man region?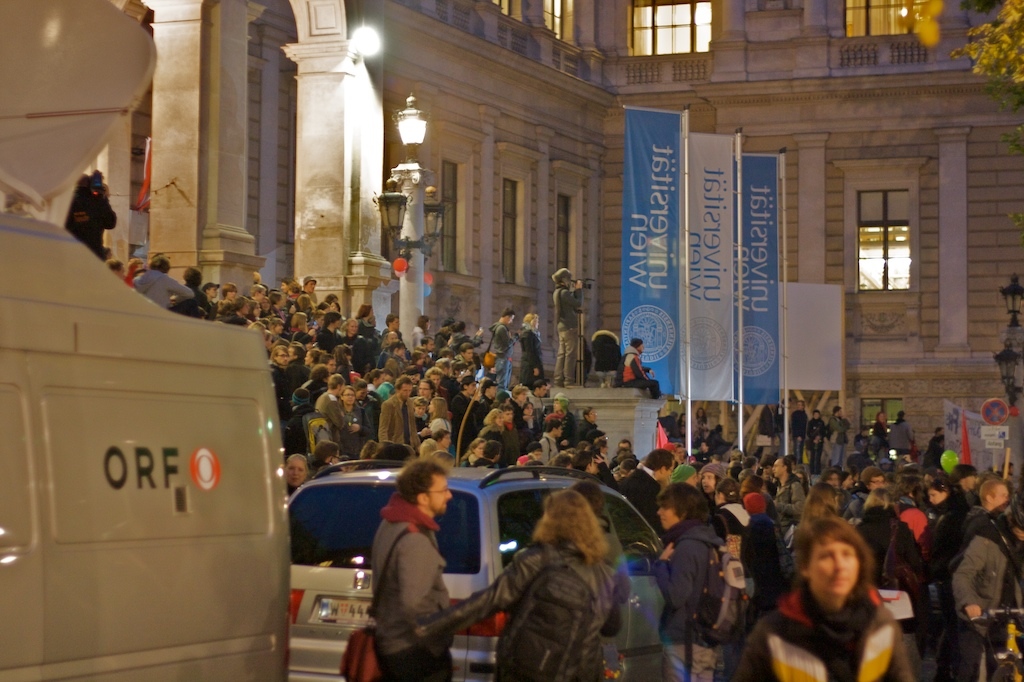
<box>779,394,789,454</box>
